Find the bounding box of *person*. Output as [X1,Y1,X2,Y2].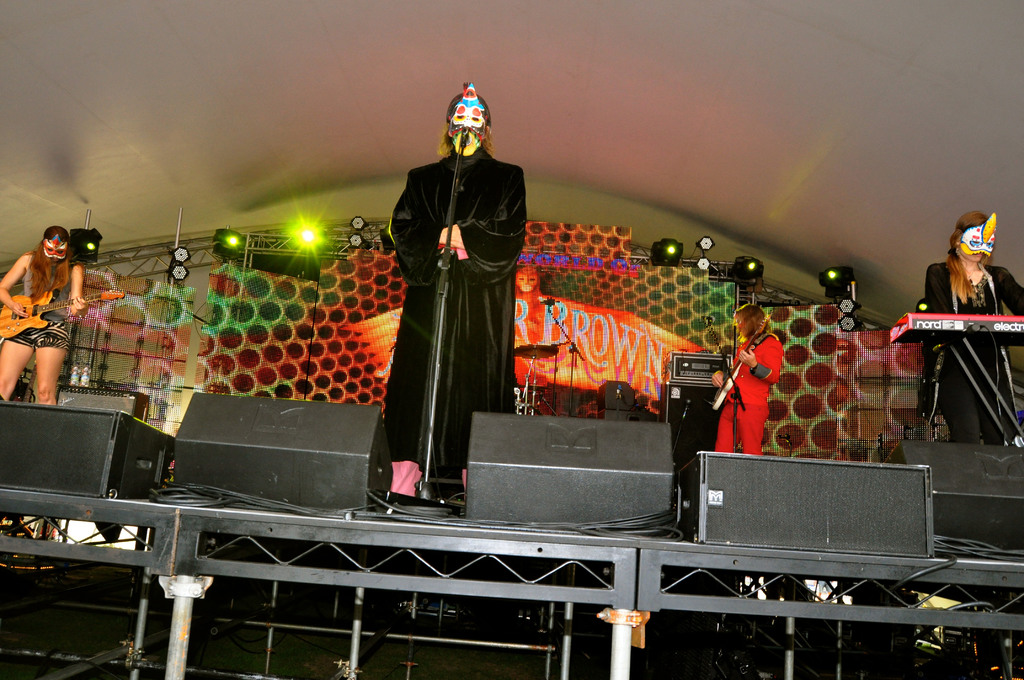
[372,86,527,522].
